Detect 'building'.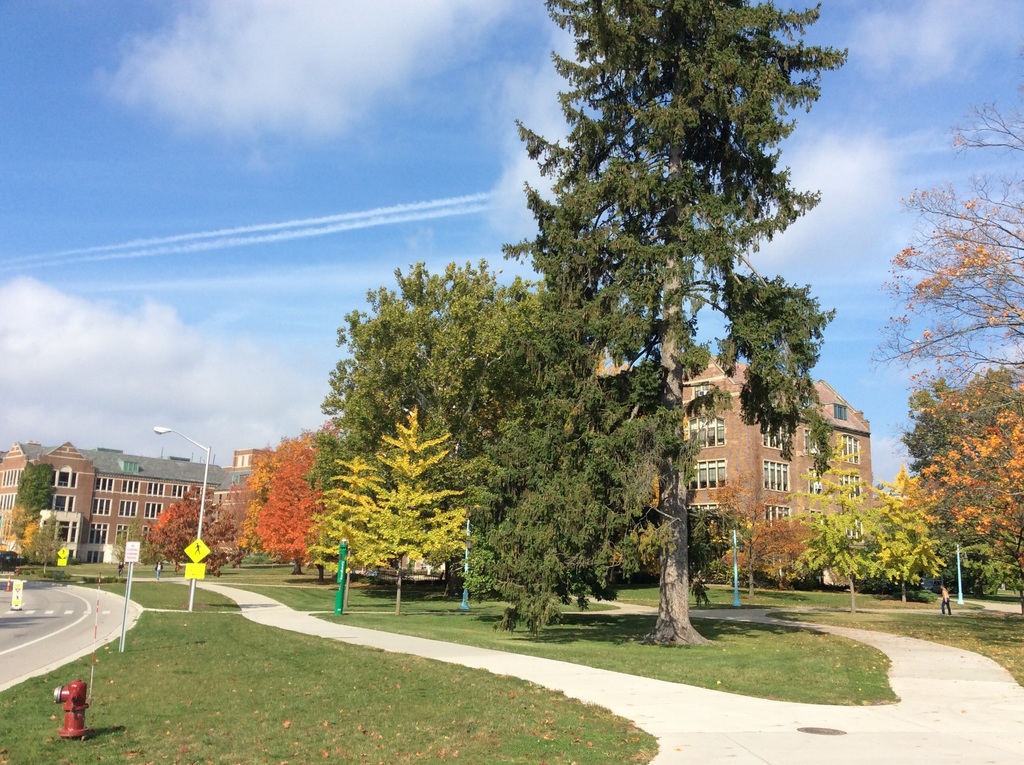
Detected at bbox=[685, 357, 870, 577].
